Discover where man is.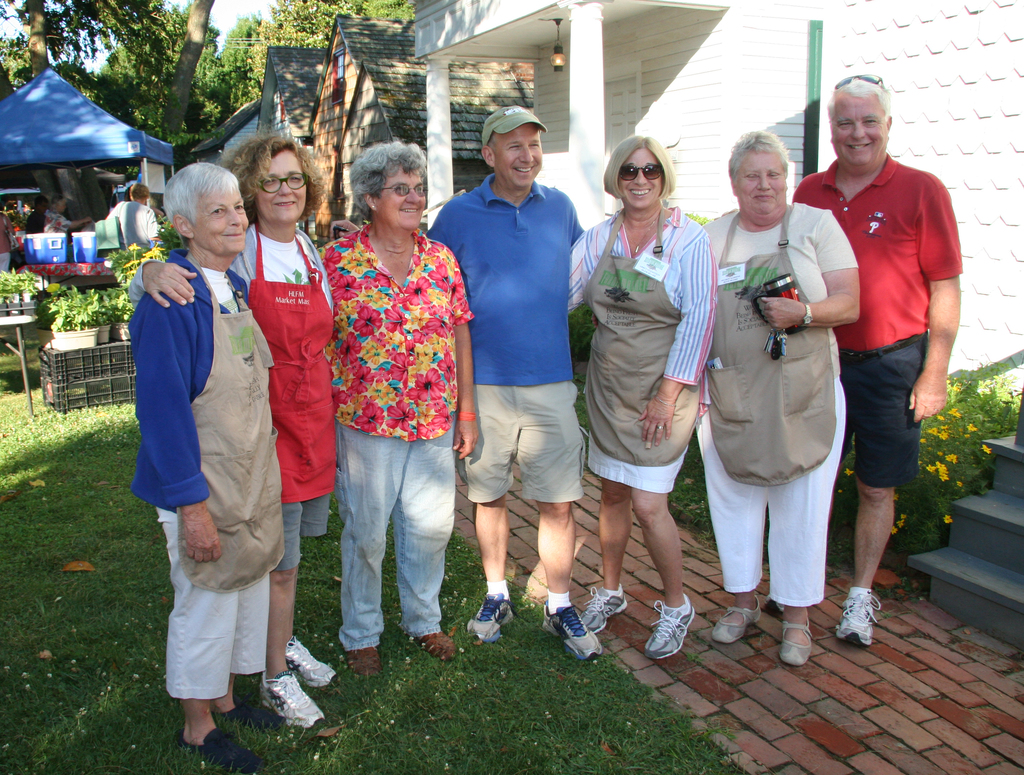
Discovered at crop(811, 86, 972, 632).
